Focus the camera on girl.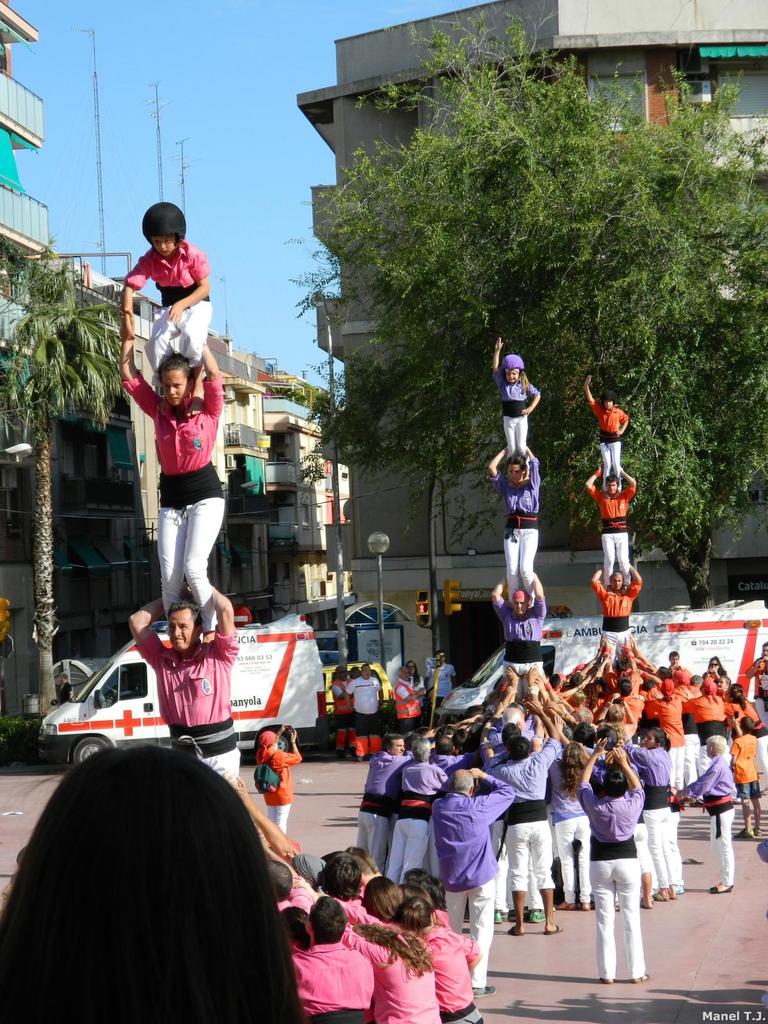
Focus region: [394,899,483,1023].
